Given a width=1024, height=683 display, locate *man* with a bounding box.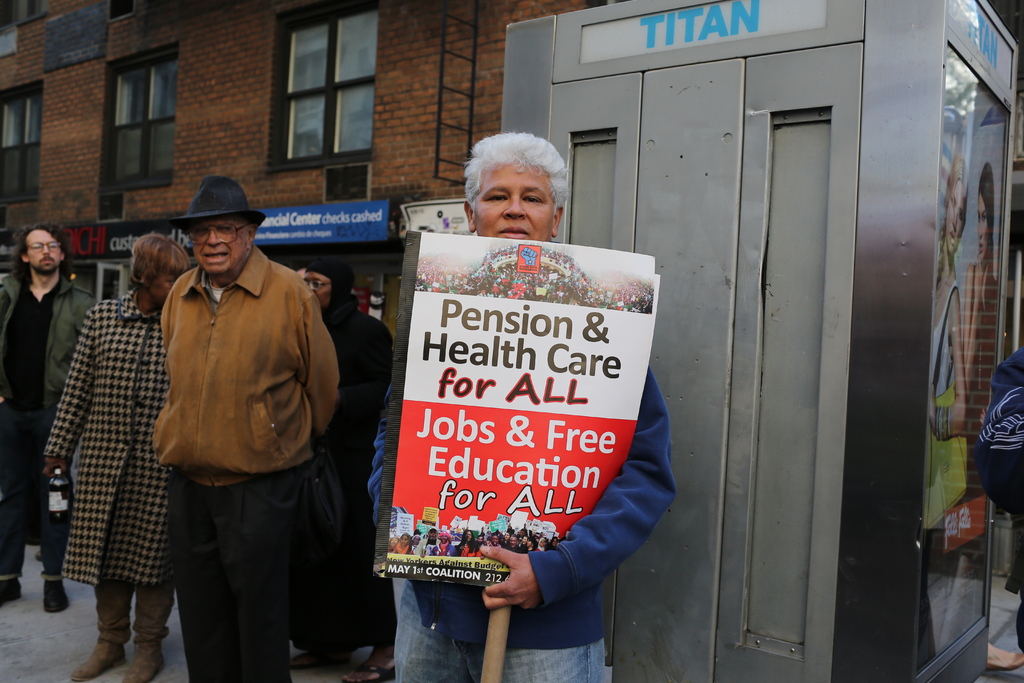
Located: bbox(0, 226, 99, 609).
